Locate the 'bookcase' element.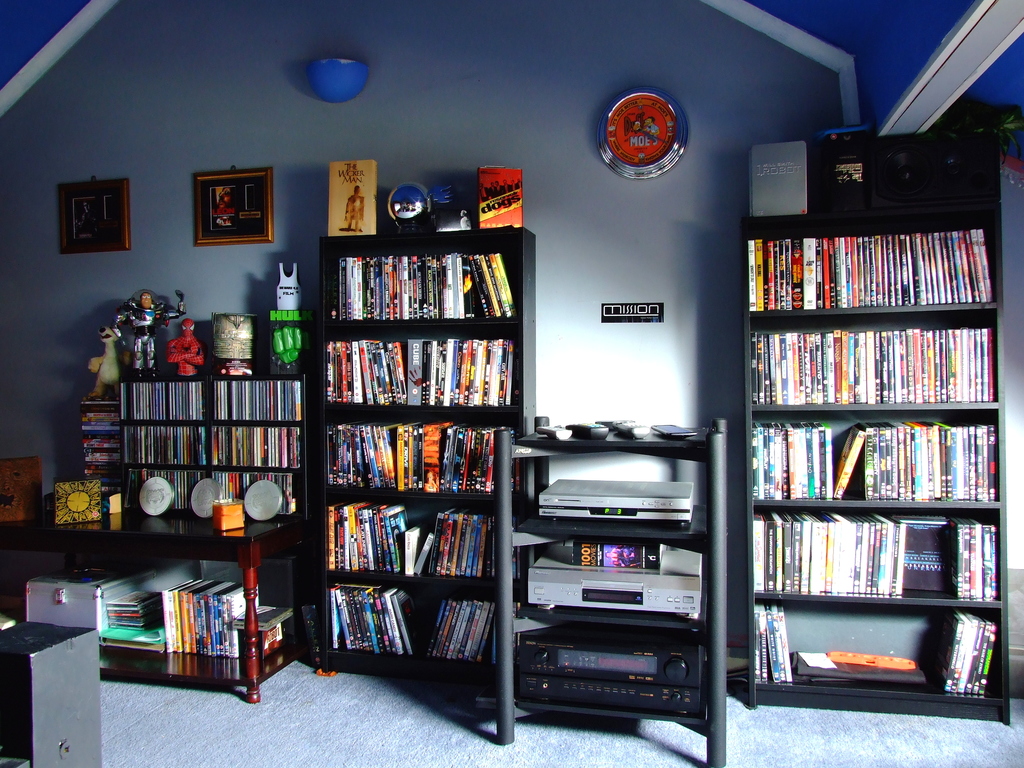
Element bbox: <bbox>112, 366, 313, 521</bbox>.
